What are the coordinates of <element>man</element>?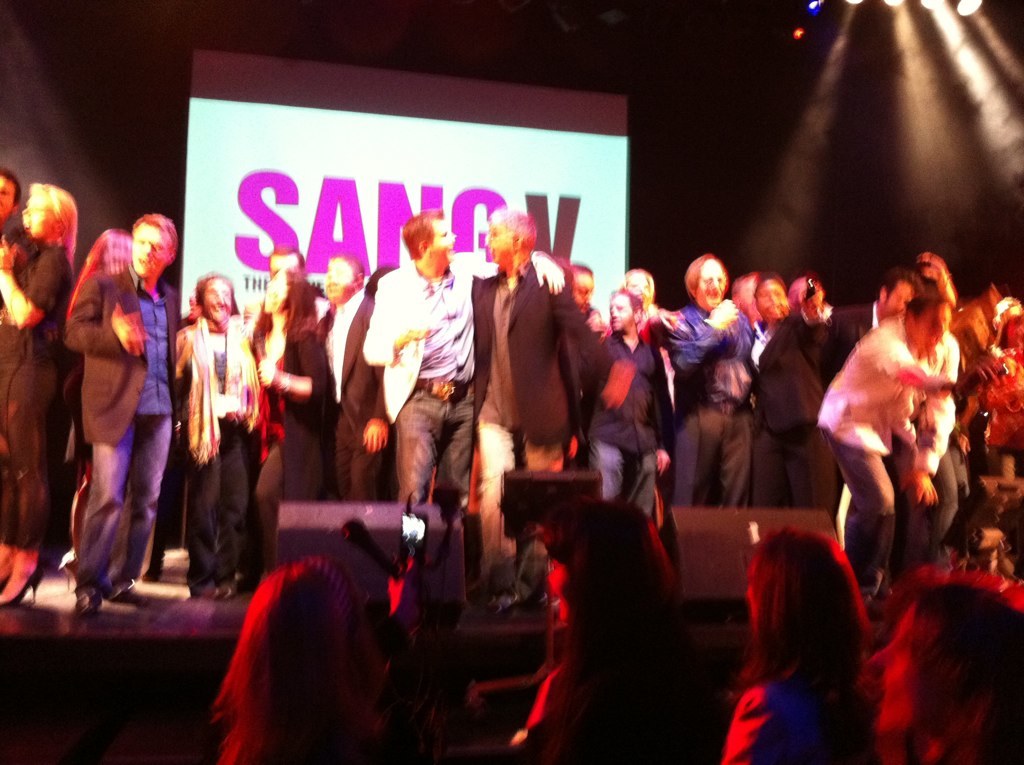
{"left": 813, "top": 264, "right": 921, "bottom": 526}.
